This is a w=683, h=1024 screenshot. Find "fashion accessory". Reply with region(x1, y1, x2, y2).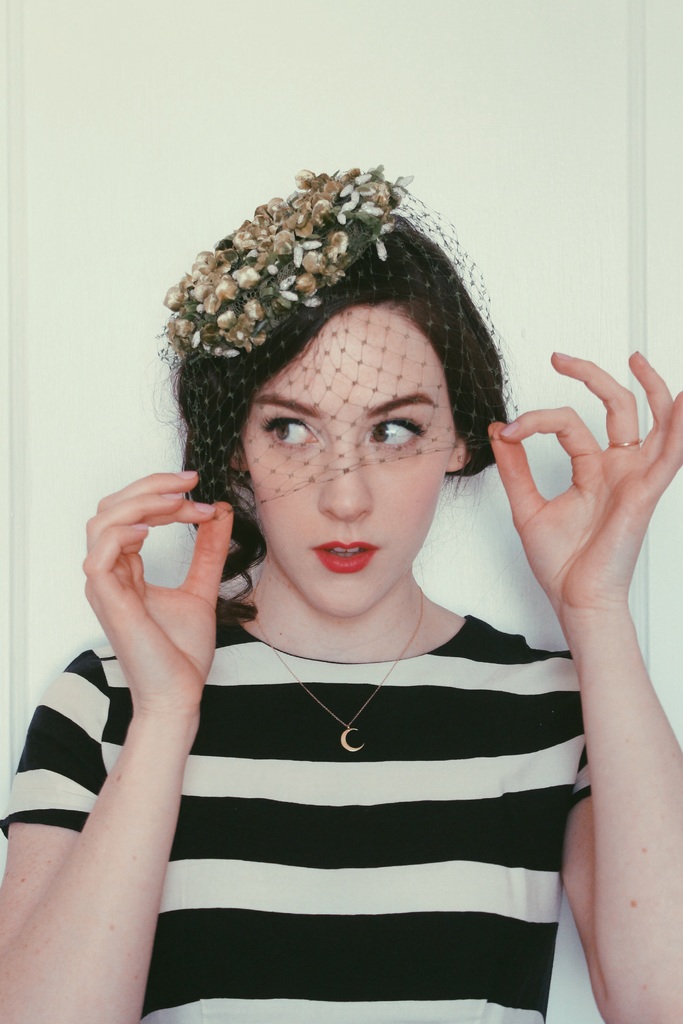
region(249, 584, 431, 758).
